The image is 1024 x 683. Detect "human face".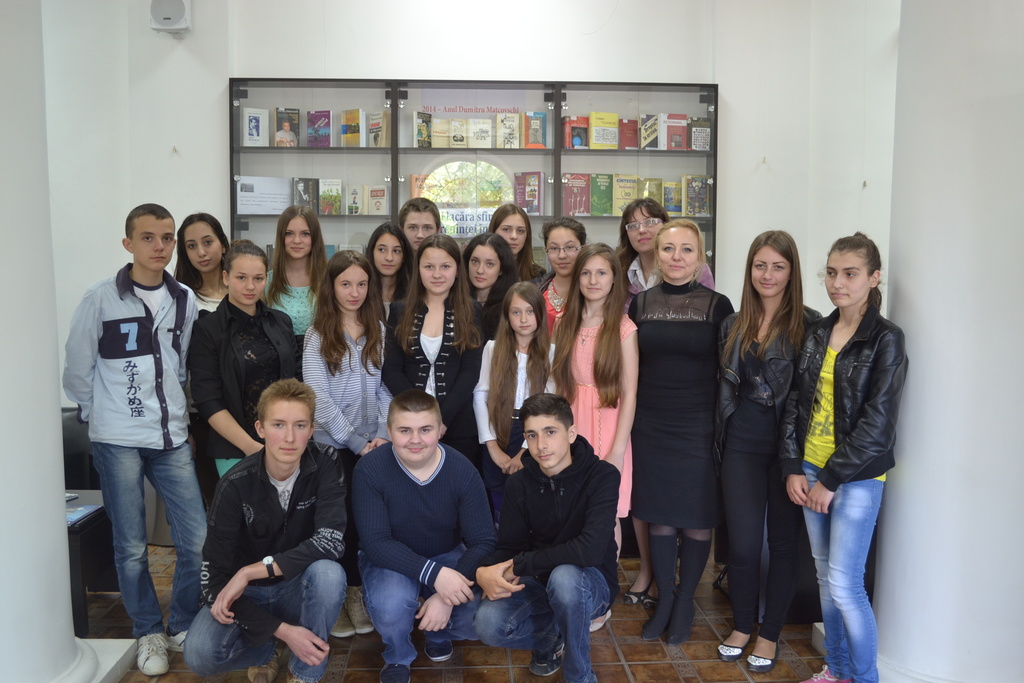
Detection: Rect(465, 243, 500, 292).
